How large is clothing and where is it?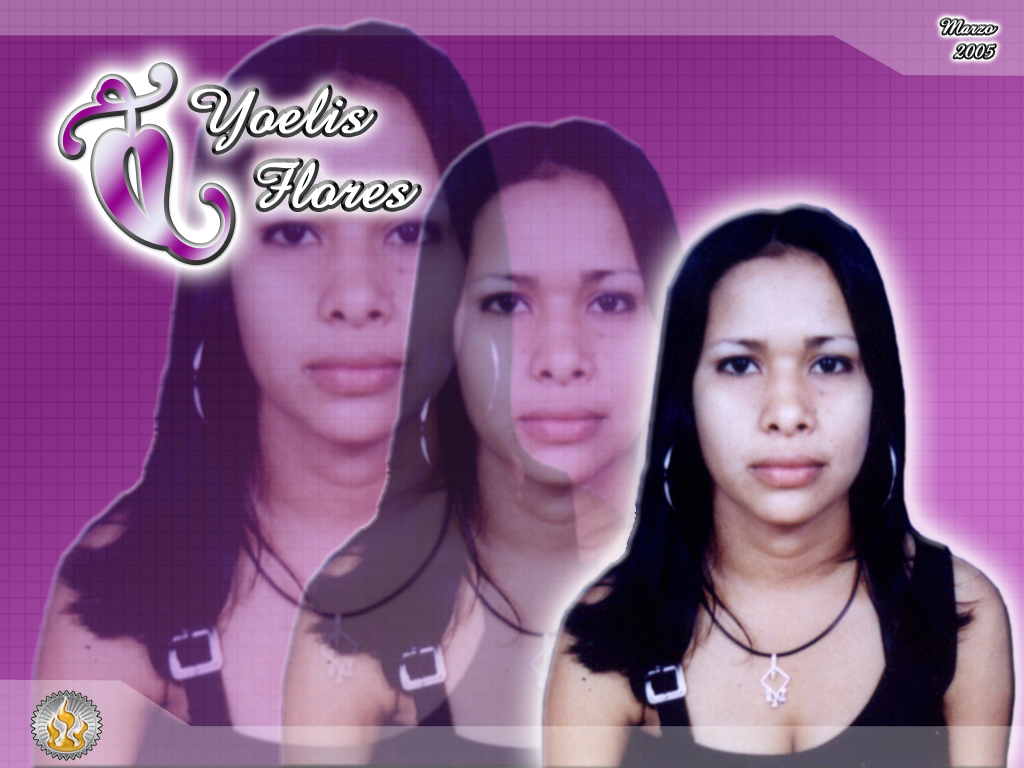
Bounding box: {"left": 118, "top": 475, "right": 300, "bottom": 767}.
